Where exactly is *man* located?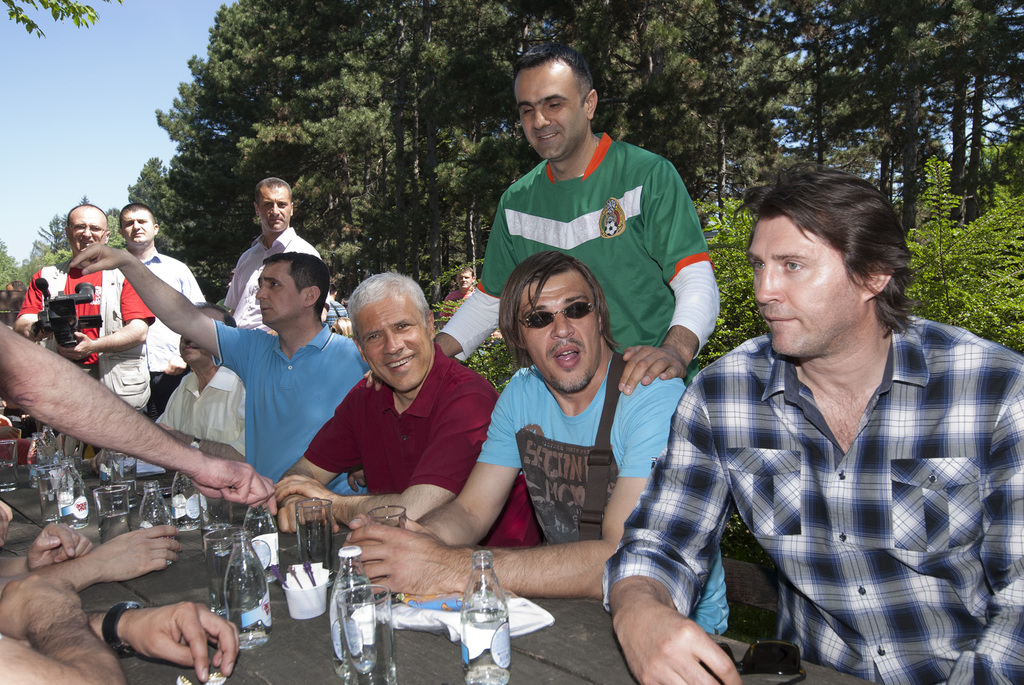
Its bounding box is (left=437, top=267, right=477, bottom=324).
